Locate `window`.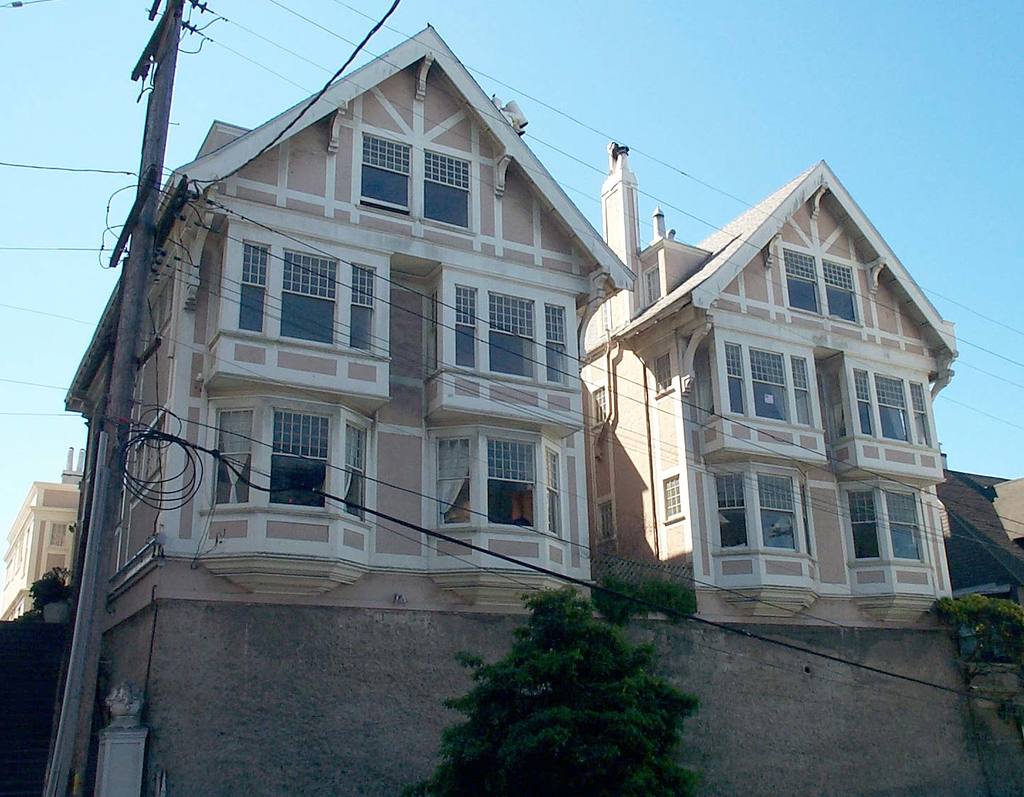
Bounding box: (884, 484, 925, 563).
